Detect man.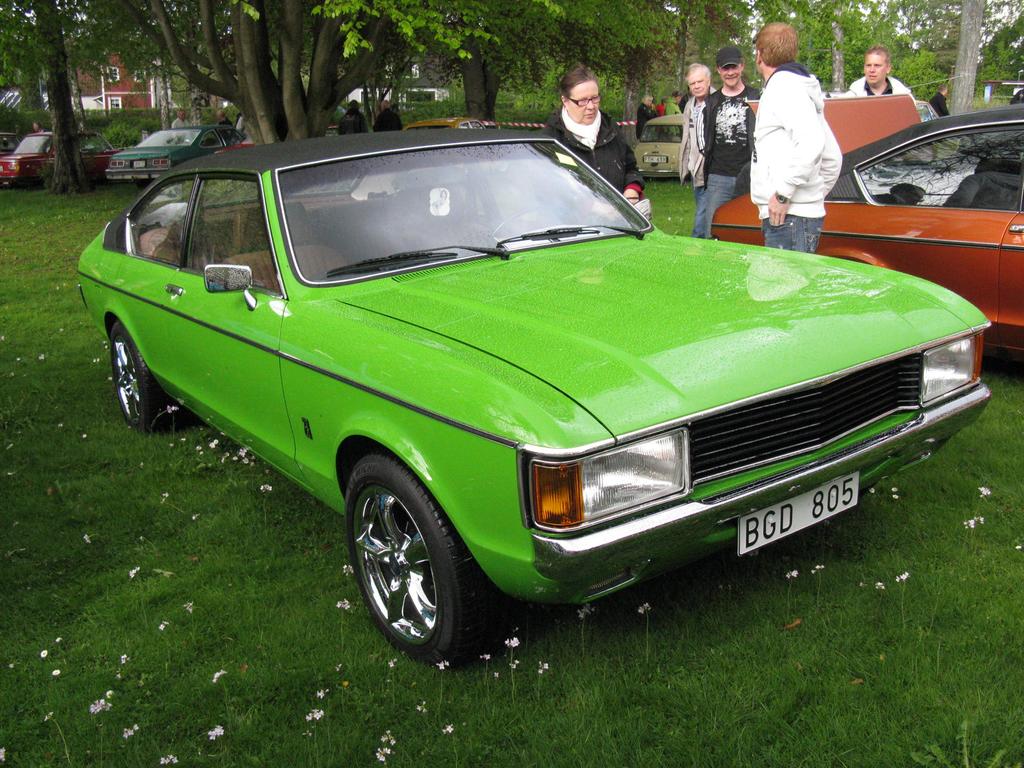
Detected at Rect(33, 120, 50, 132).
